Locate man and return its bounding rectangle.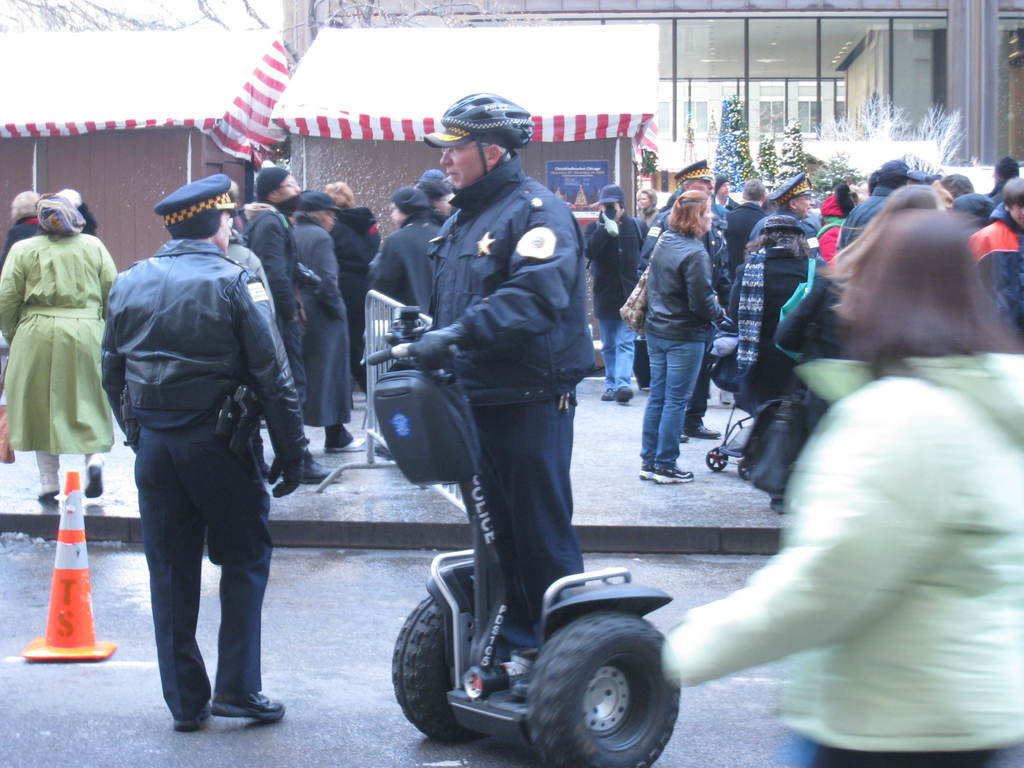
locate(969, 177, 1023, 336).
